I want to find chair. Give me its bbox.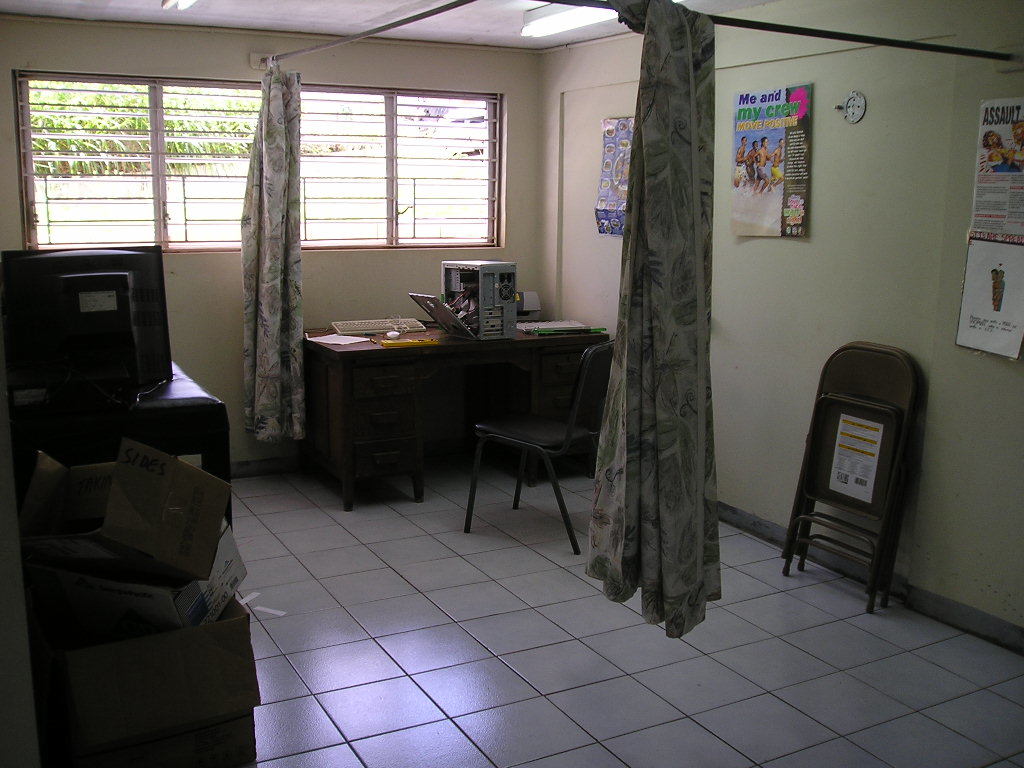
(x1=449, y1=327, x2=599, y2=553).
